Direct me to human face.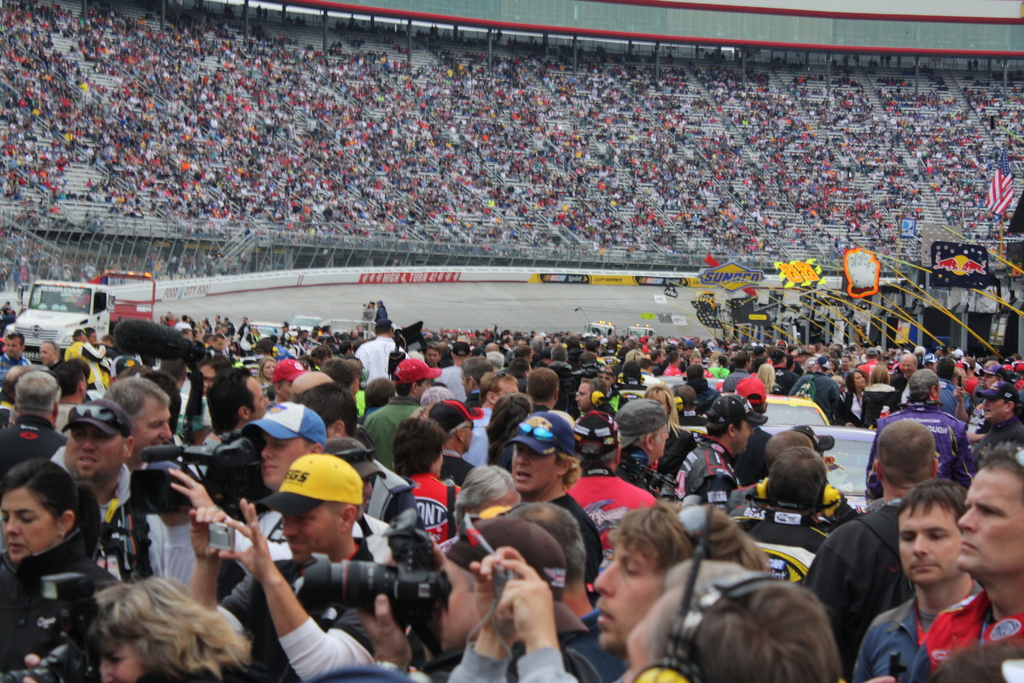
Direction: (853, 372, 867, 386).
